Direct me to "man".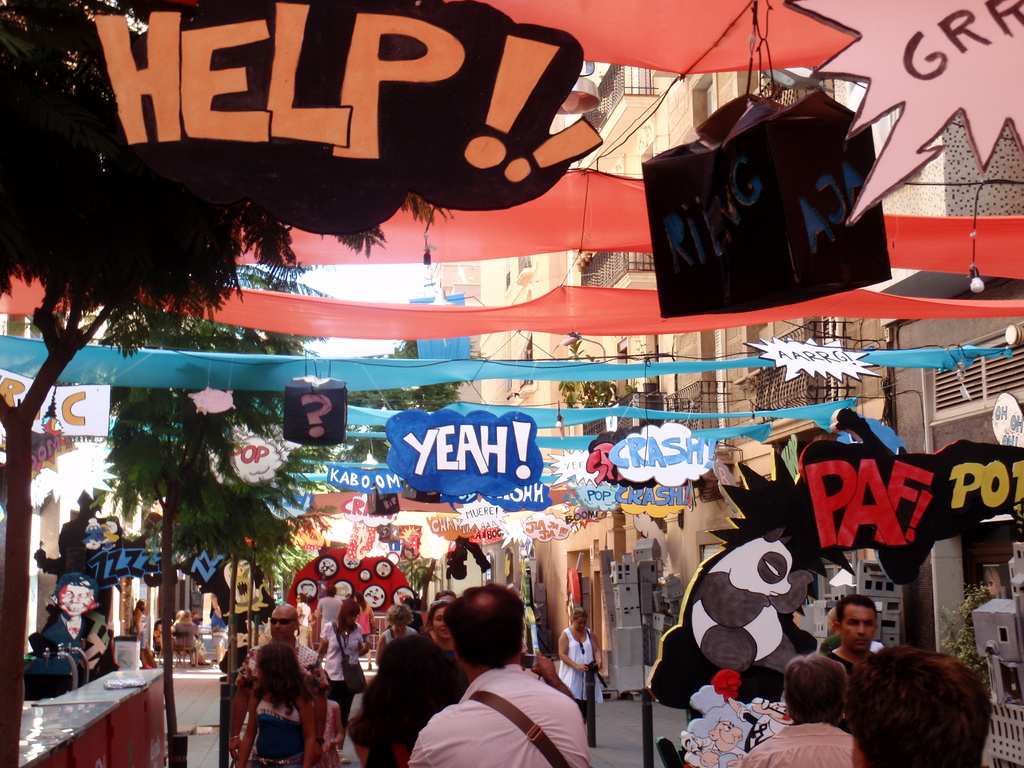
Direction: [left=233, top=604, right=330, bottom=756].
